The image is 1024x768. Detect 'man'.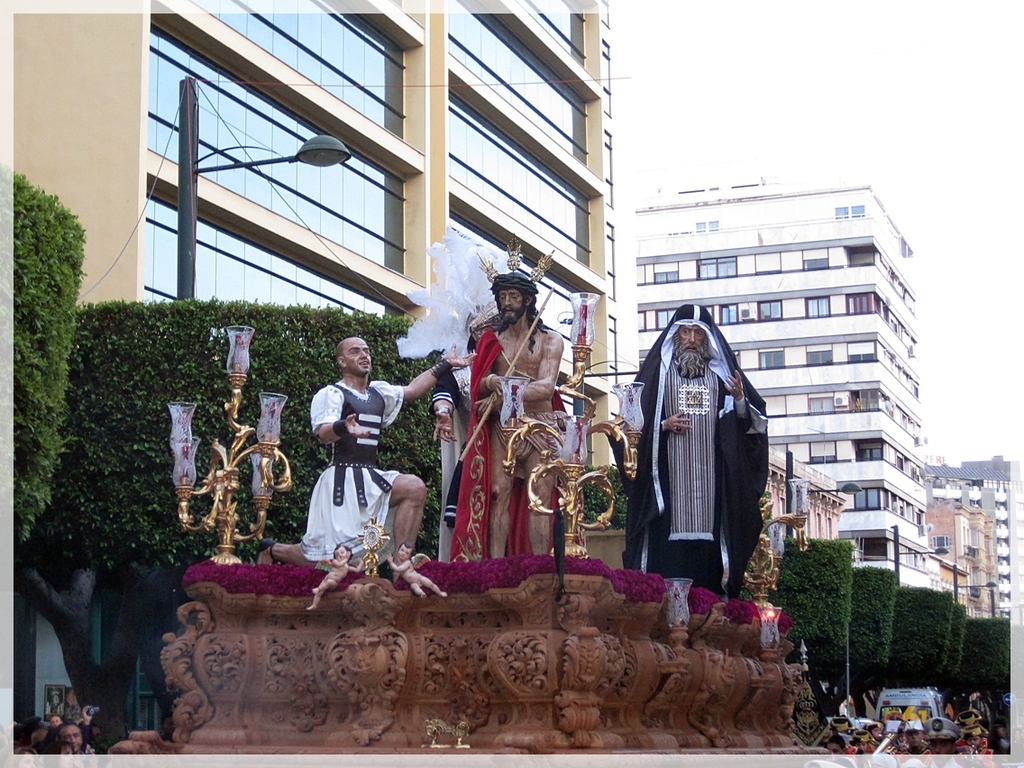
Detection: 426/293/507/566.
